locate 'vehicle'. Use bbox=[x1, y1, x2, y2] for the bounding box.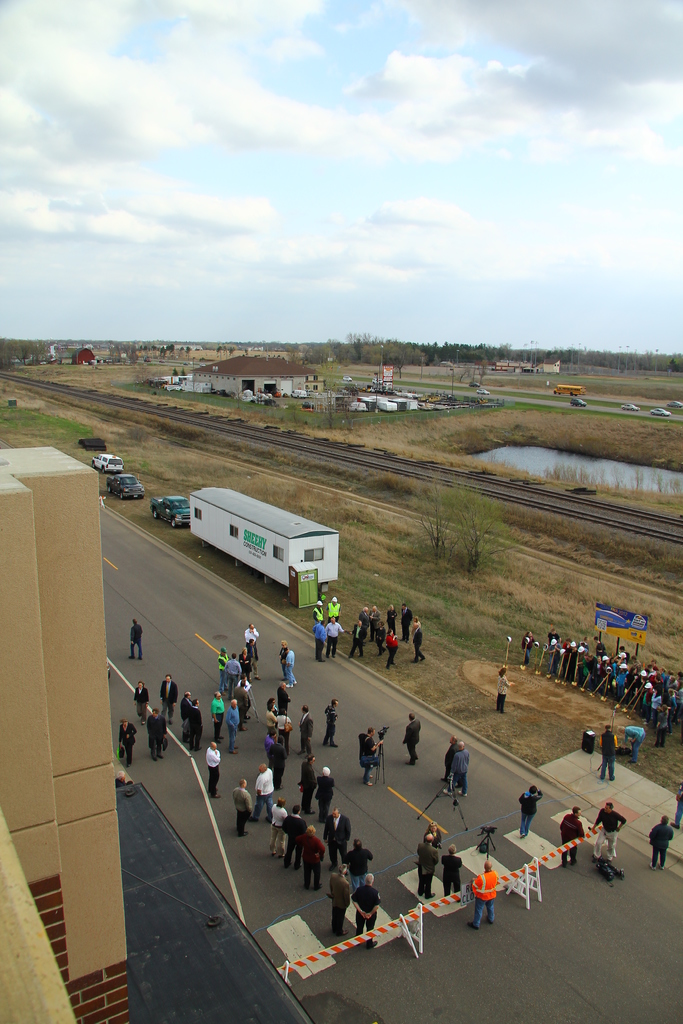
bbox=[668, 401, 682, 410].
